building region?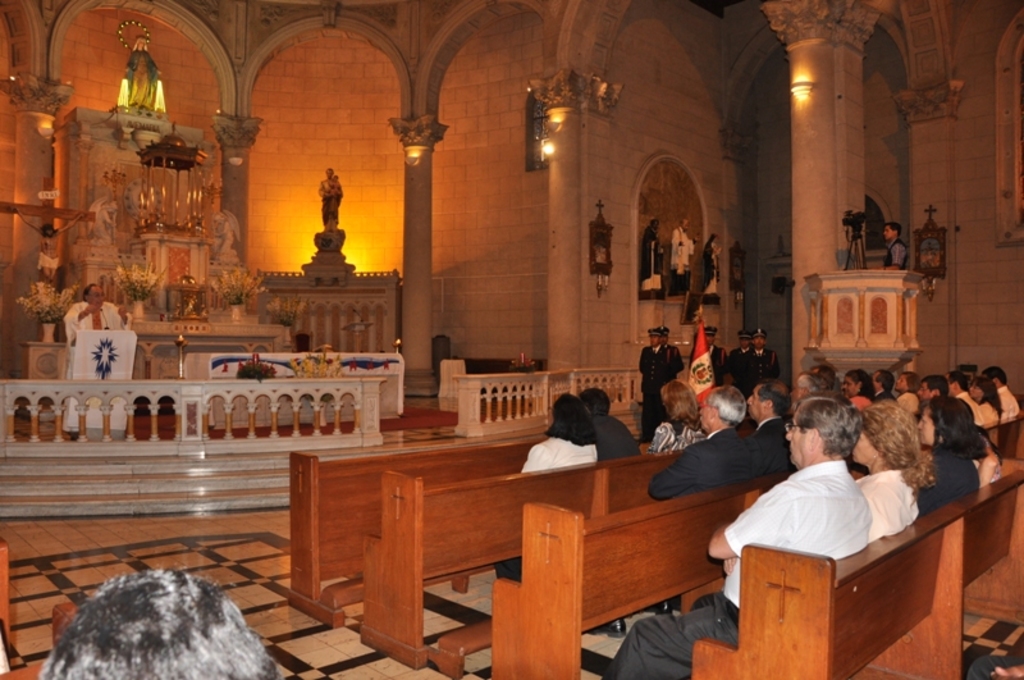
(0,0,1023,679)
